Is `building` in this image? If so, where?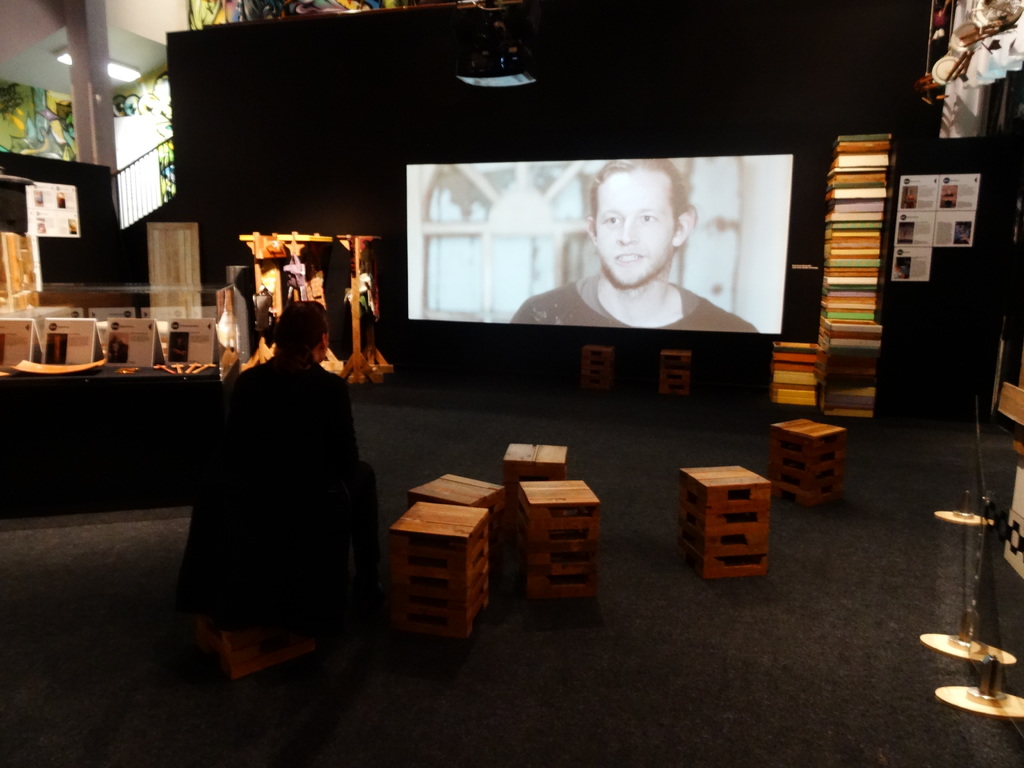
Yes, at (x1=0, y1=0, x2=1023, y2=767).
